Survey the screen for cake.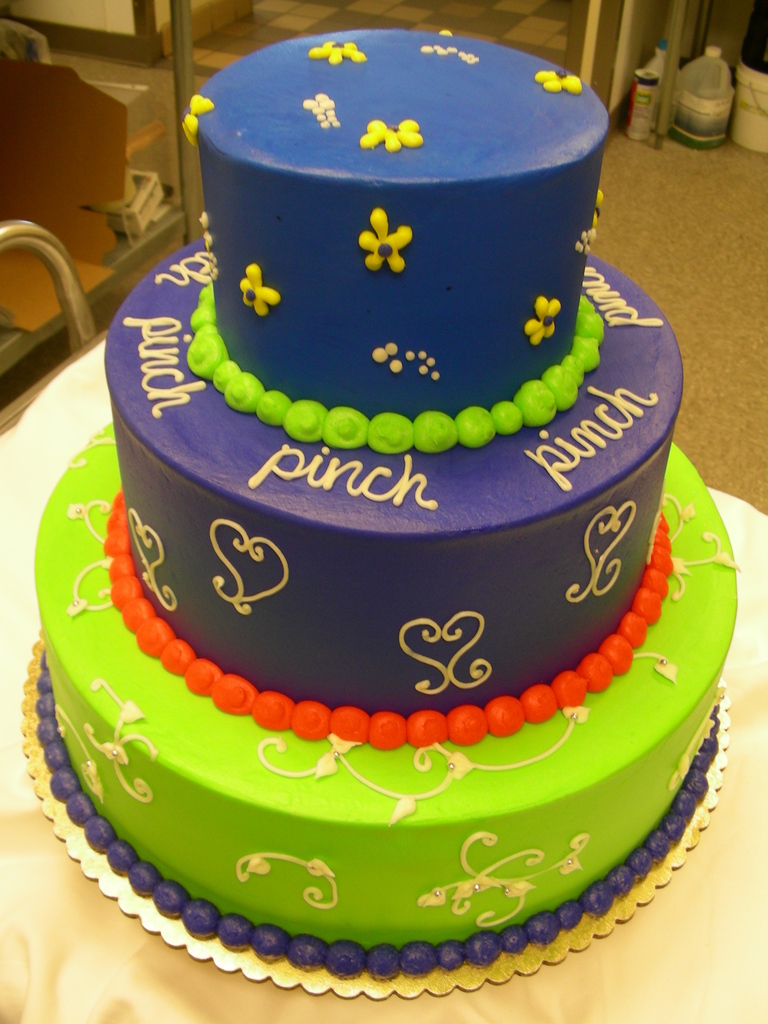
Survey found: Rect(37, 22, 739, 982).
